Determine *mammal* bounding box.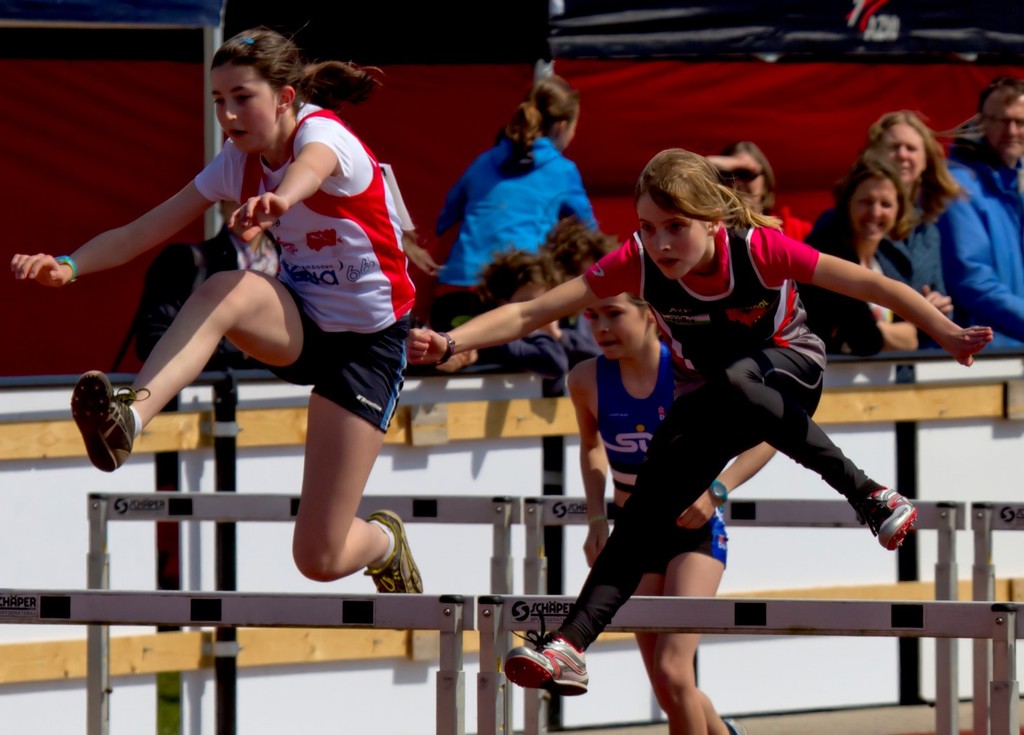
Determined: detection(434, 73, 594, 320).
